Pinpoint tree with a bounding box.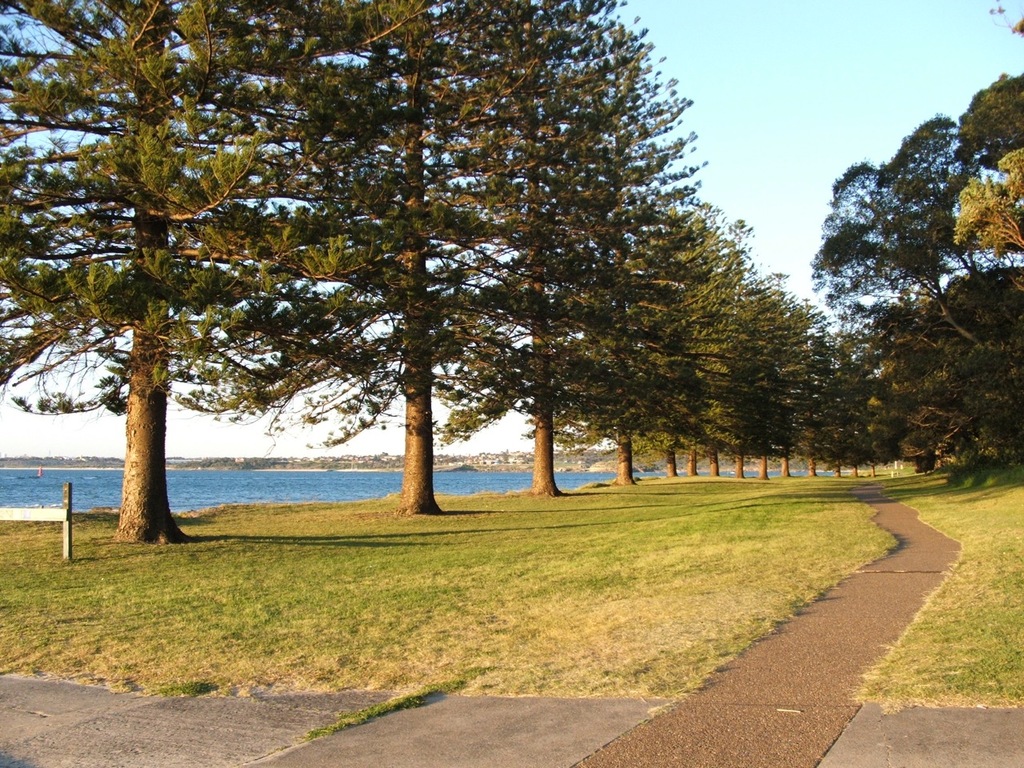
814:102:1023:482.
